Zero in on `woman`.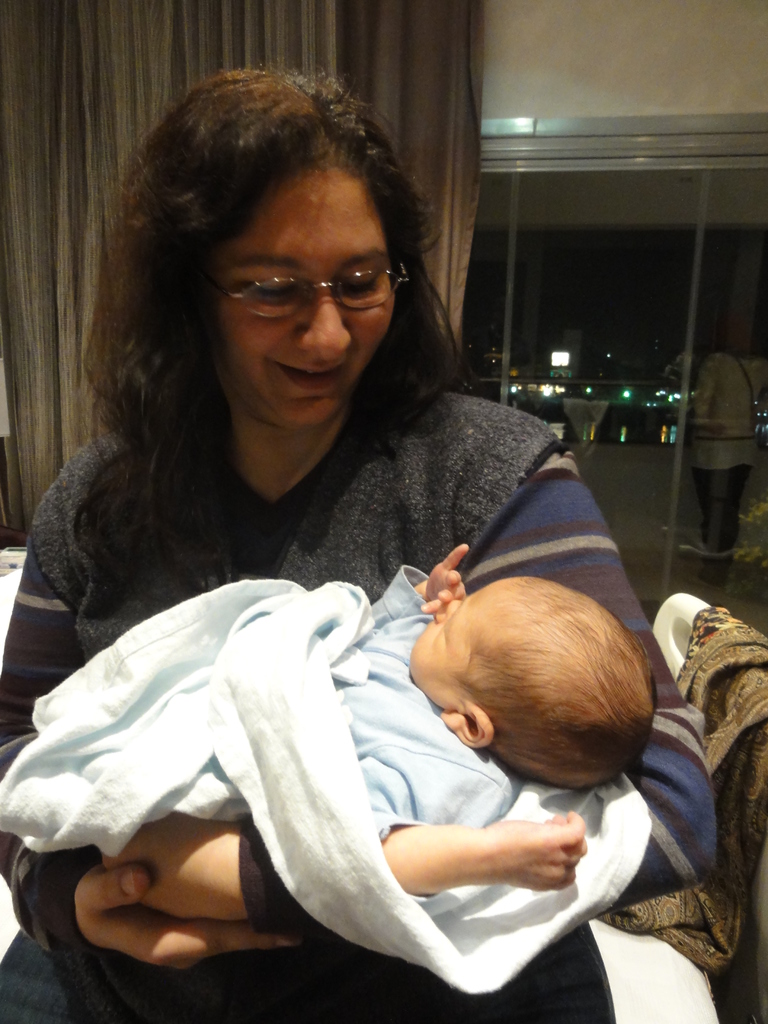
Zeroed in: [8, 100, 681, 1001].
